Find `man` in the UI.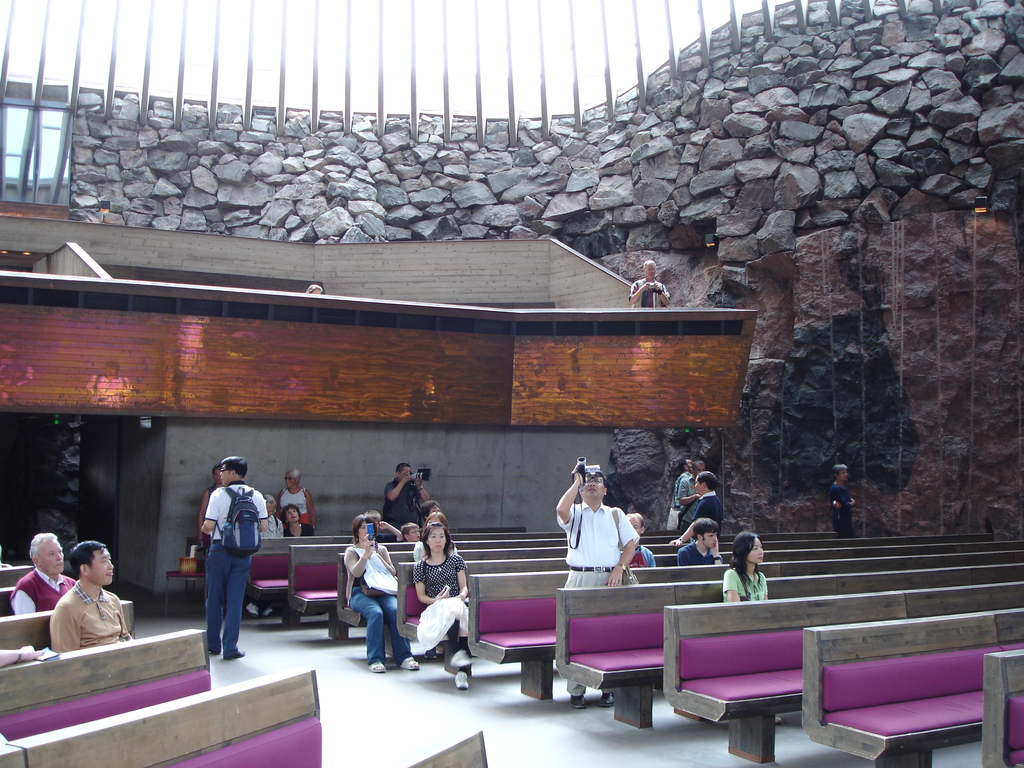
UI element at detection(684, 467, 728, 537).
